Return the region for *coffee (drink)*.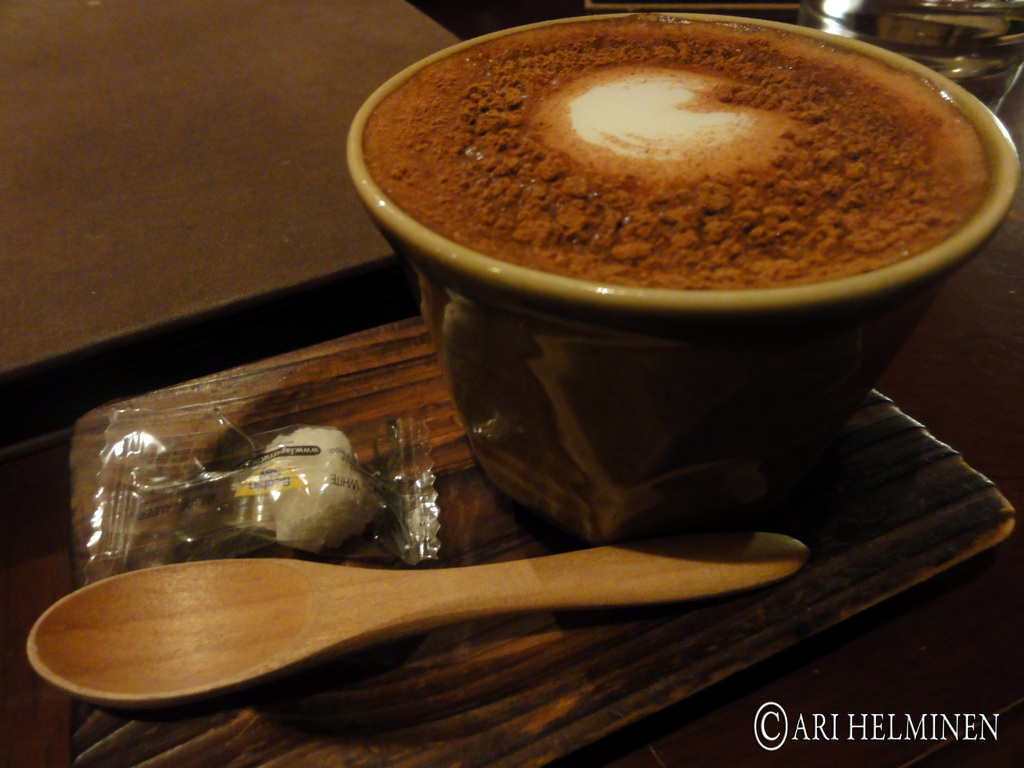
(left=340, top=4, right=1020, bottom=557).
